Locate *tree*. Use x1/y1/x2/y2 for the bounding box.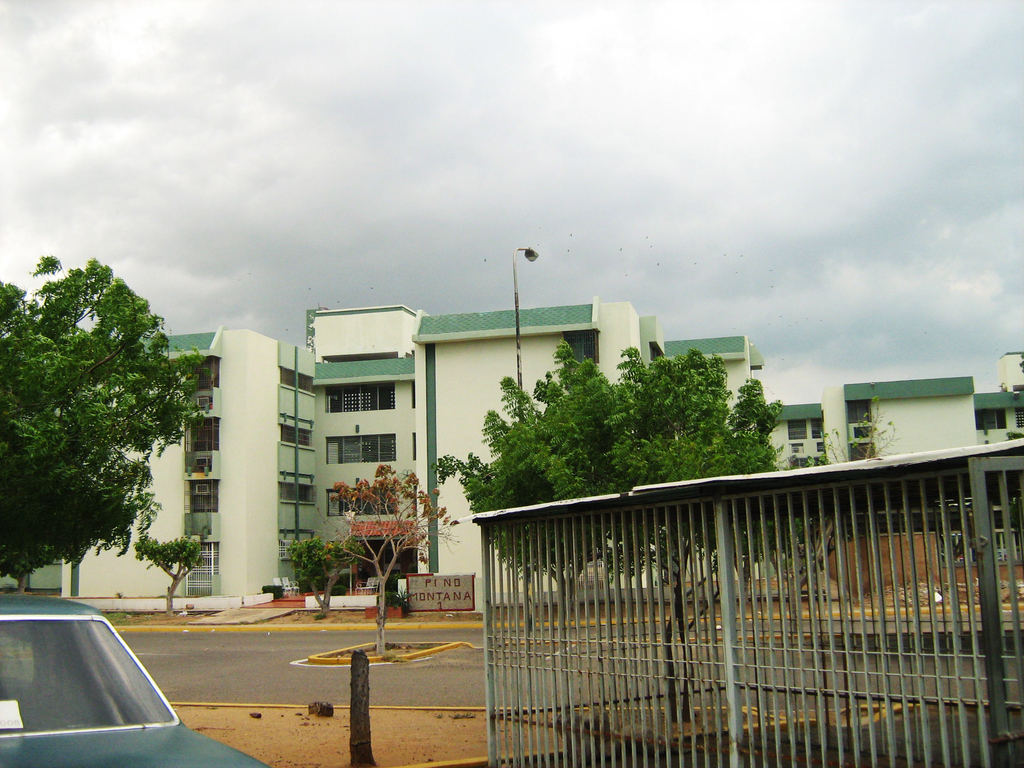
283/533/361/612.
